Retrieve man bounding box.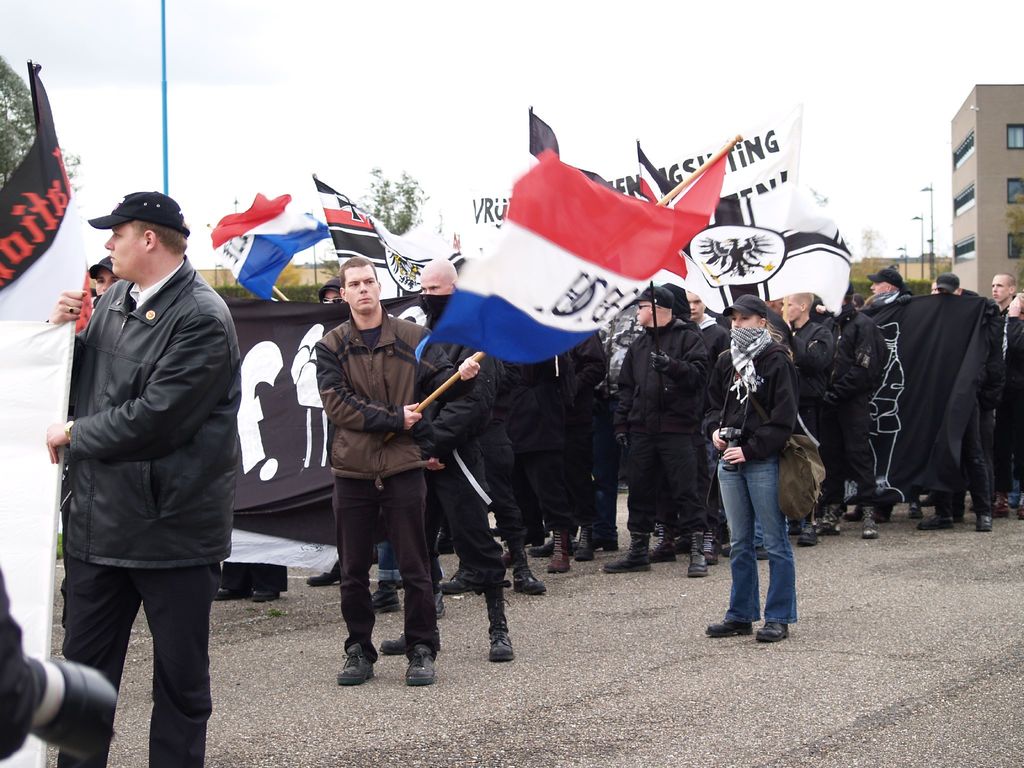
Bounding box: <bbox>378, 256, 515, 666</bbox>.
